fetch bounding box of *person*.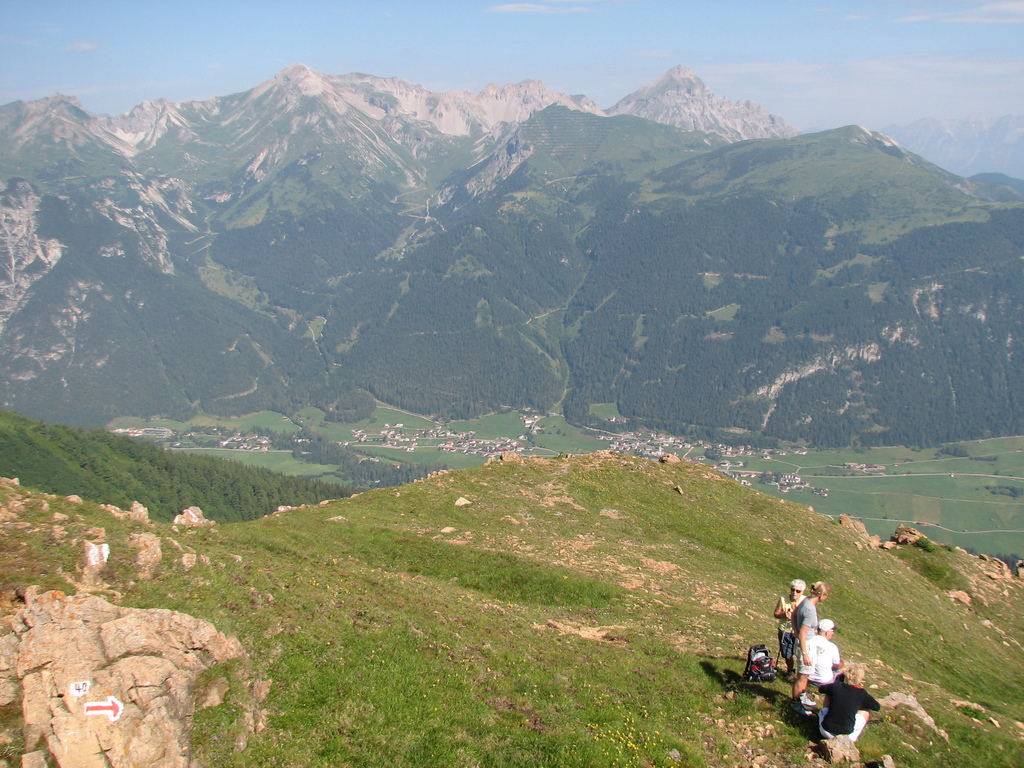
Bbox: (771, 579, 810, 681).
